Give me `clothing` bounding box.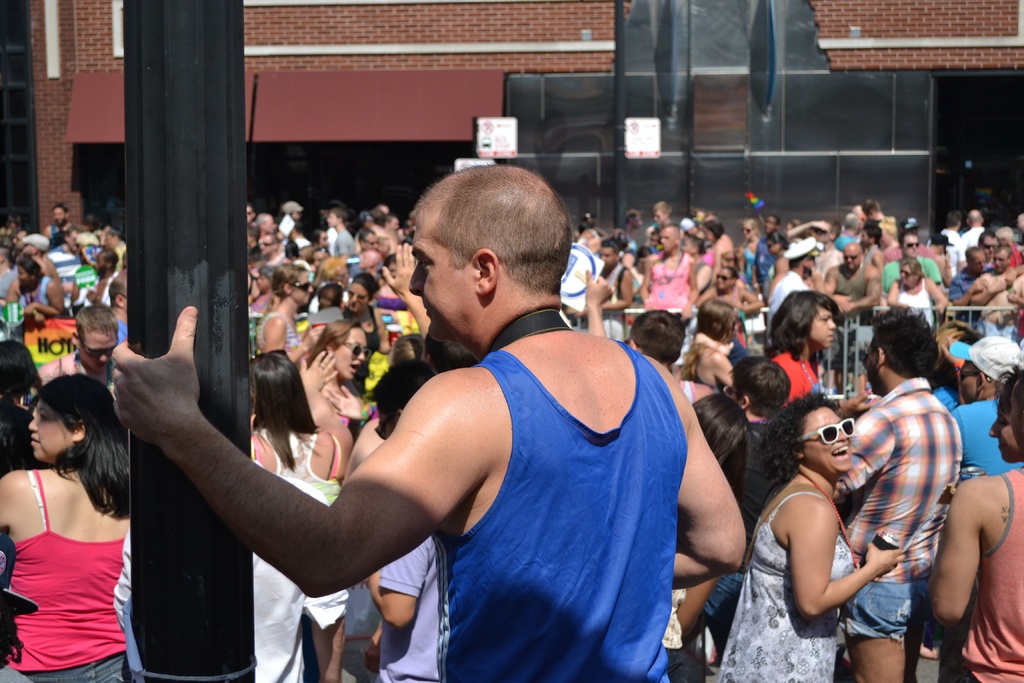
{"x1": 43, "y1": 244, "x2": 92, "y2": 315}.
